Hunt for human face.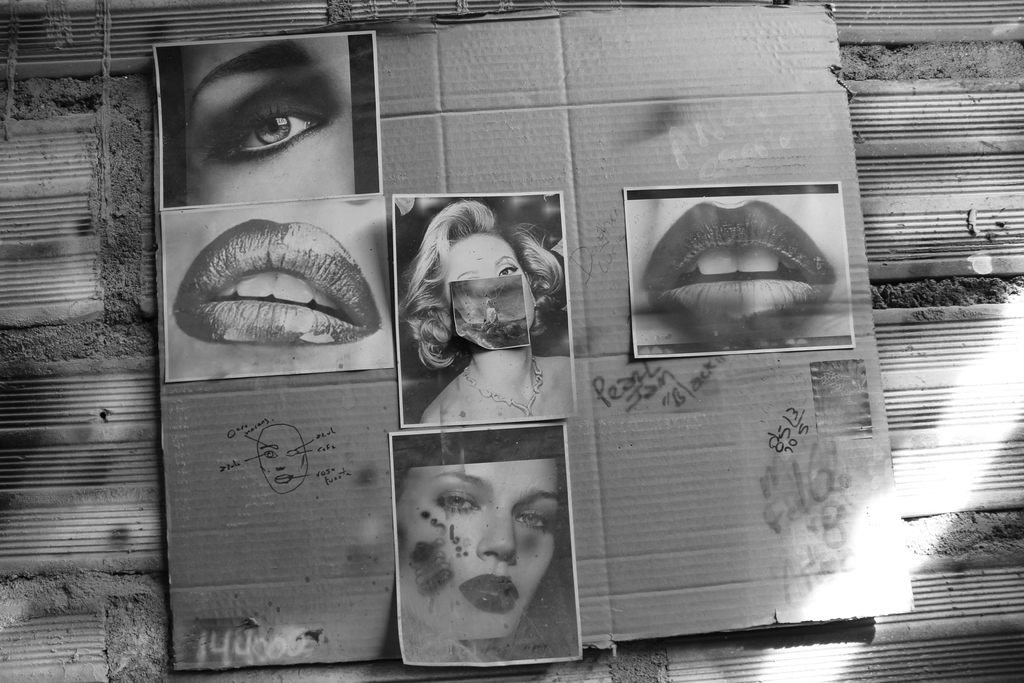
Hunted down at 444/231/534/324.
